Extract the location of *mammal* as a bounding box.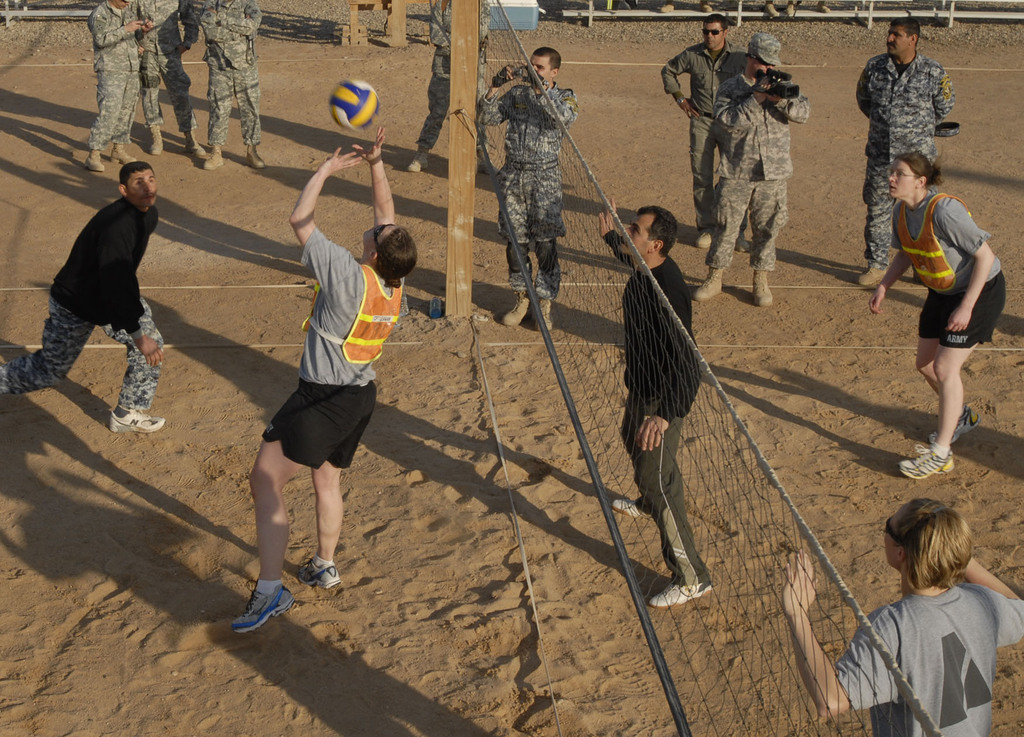
[409, 0, 499, 178].
